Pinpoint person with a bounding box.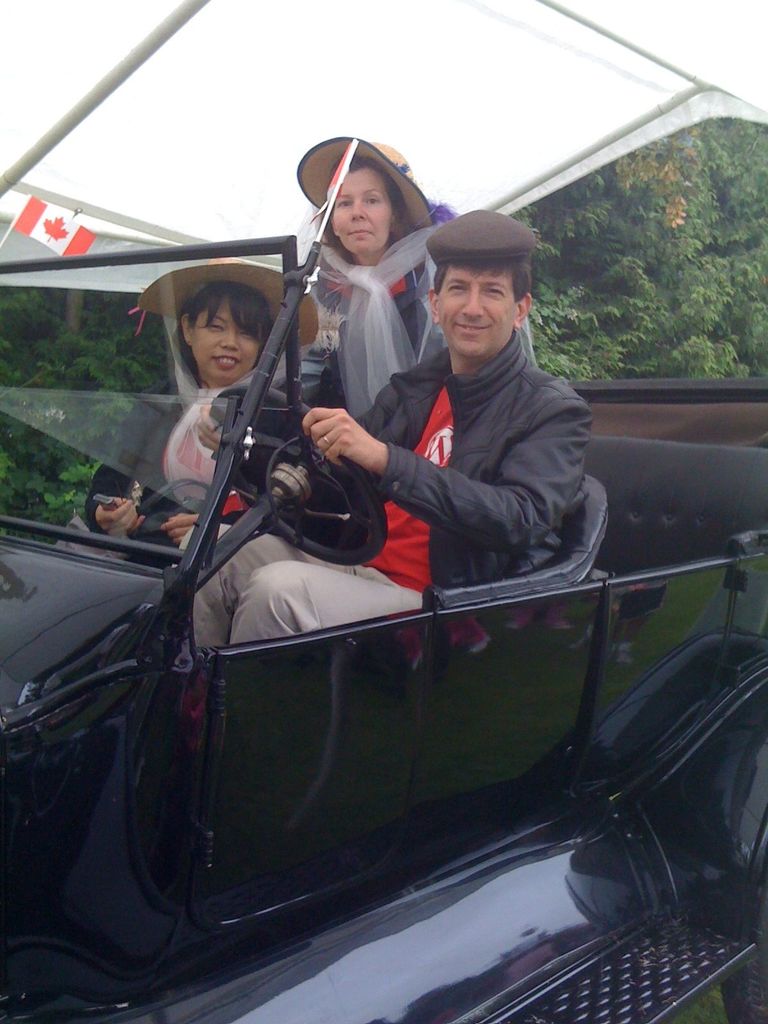
<box>303,130,463,410</box>.
